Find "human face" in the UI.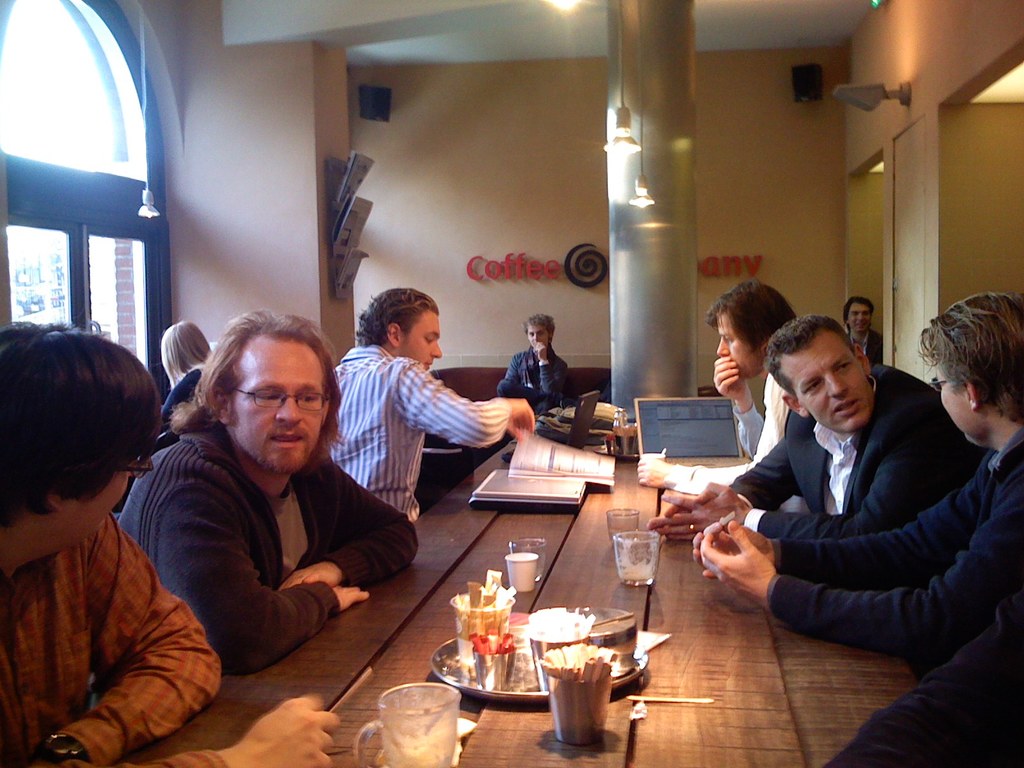
UI element at [86, 462, 132, 538].
